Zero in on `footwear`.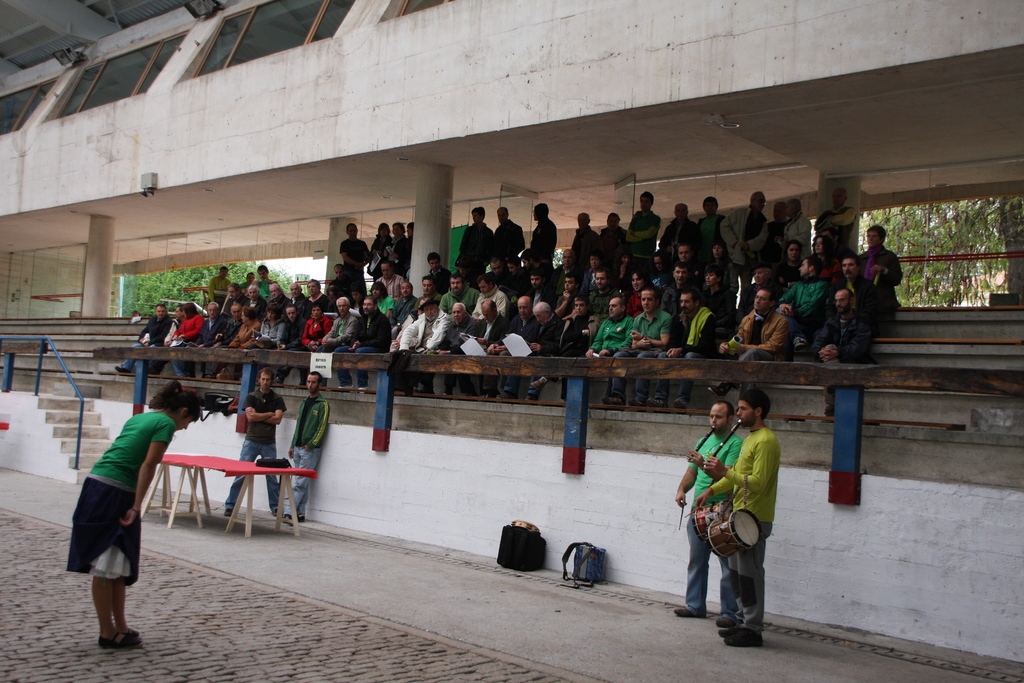
Zeroed in: <box>644,394,663,409</box>.
